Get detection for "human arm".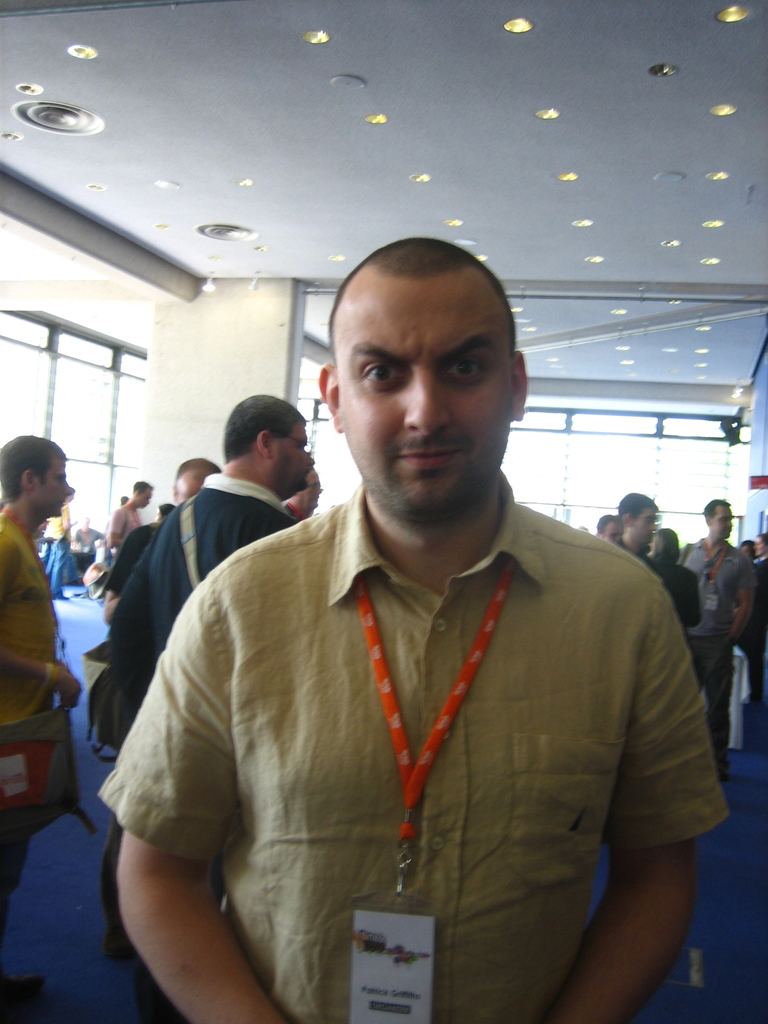
Detection: <region>672, 579, 705, 625</region>.
